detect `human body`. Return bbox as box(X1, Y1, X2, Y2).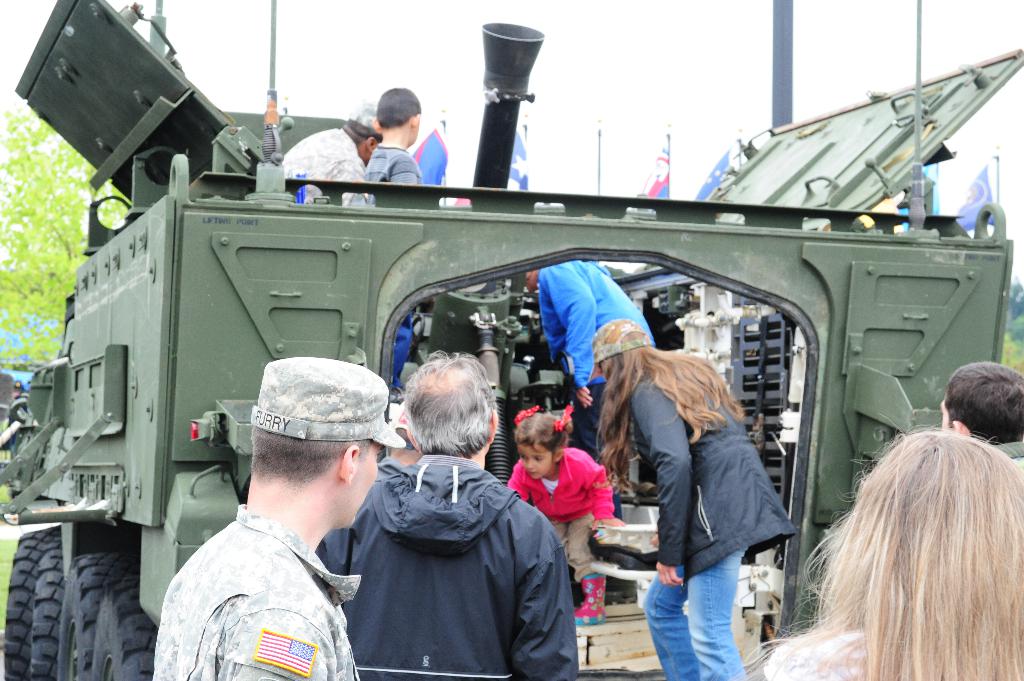
box(731, 429, 1023, 680).
